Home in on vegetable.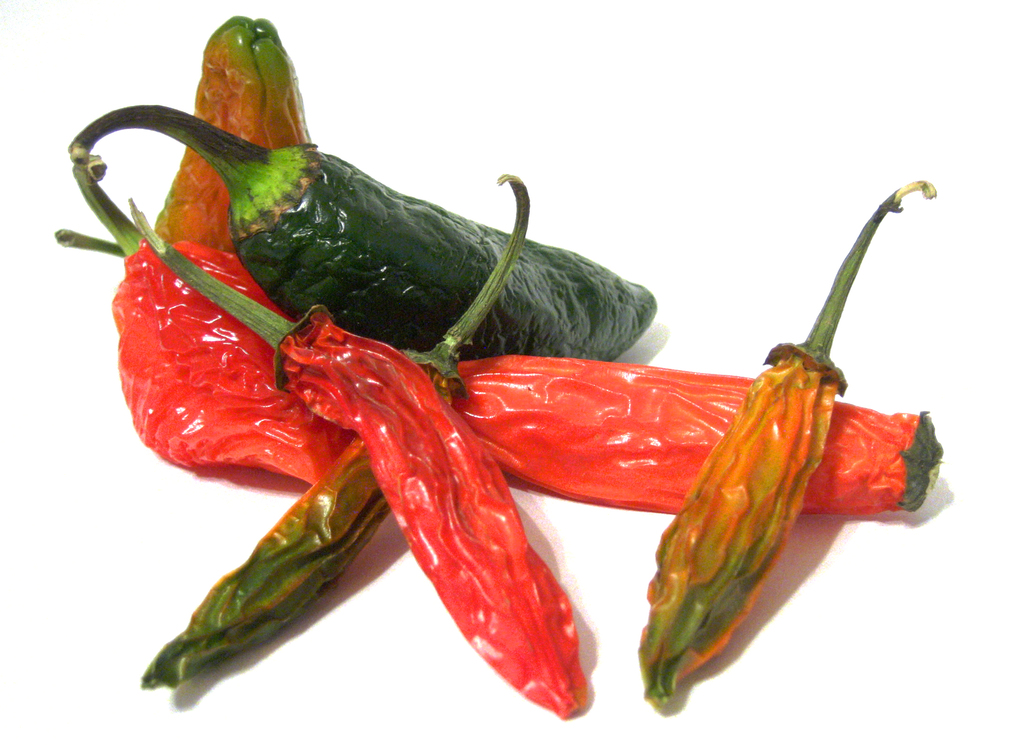
Homed in at locate(652, 183, 907, 653).
